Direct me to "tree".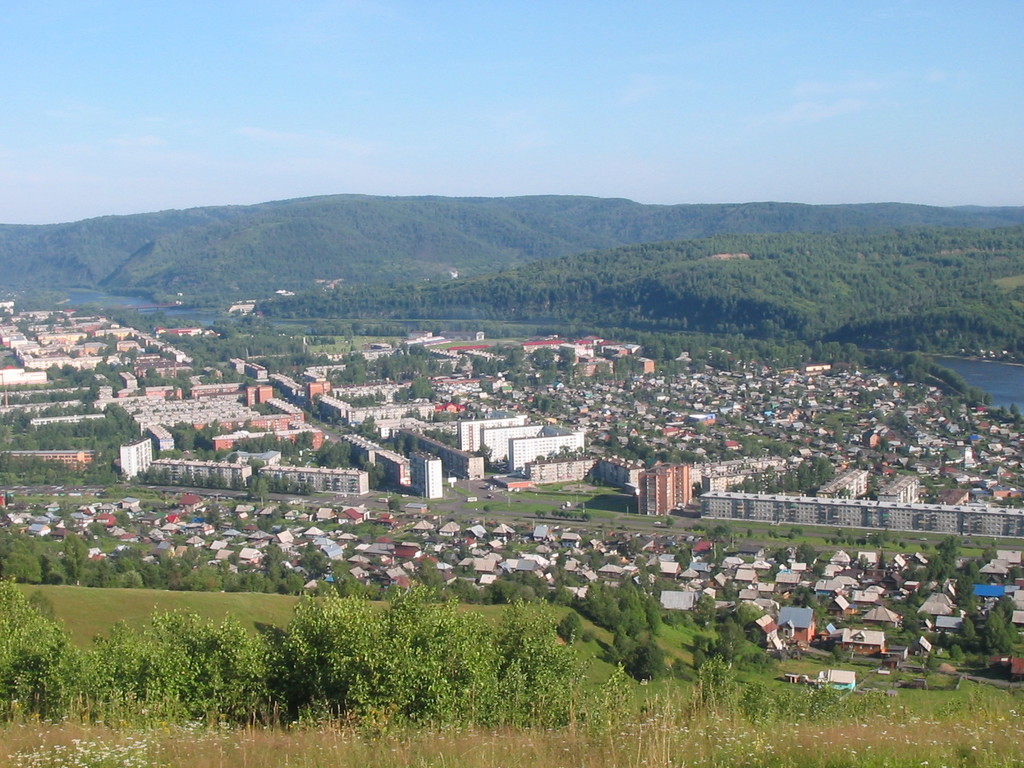
Direction: 694:422:708:442.
